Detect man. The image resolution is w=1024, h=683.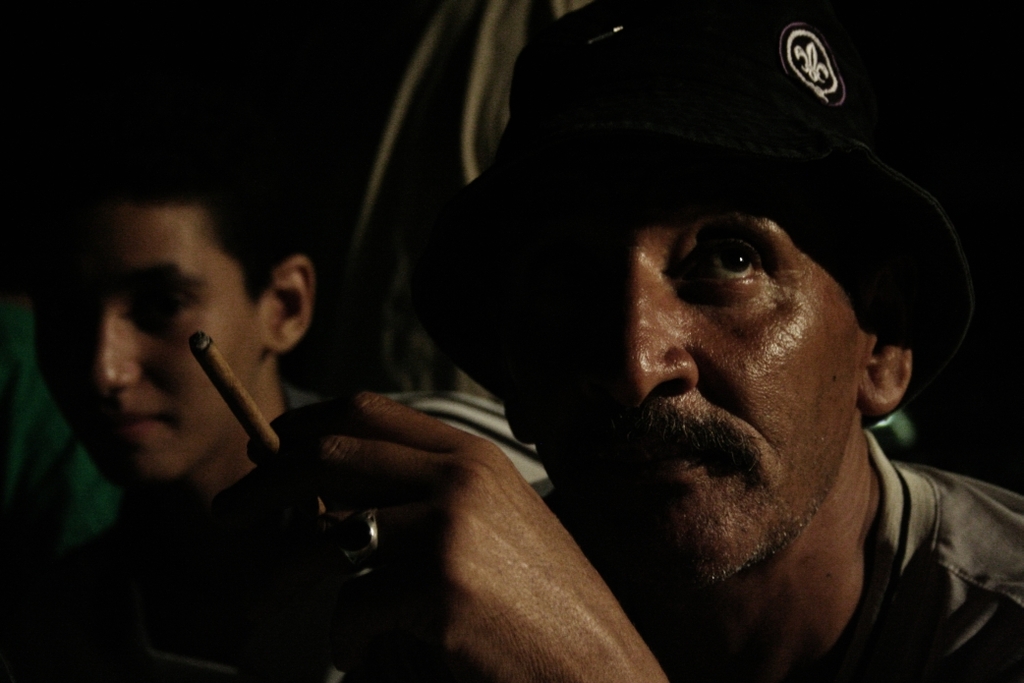
<box>0,61,439,682</box>.
